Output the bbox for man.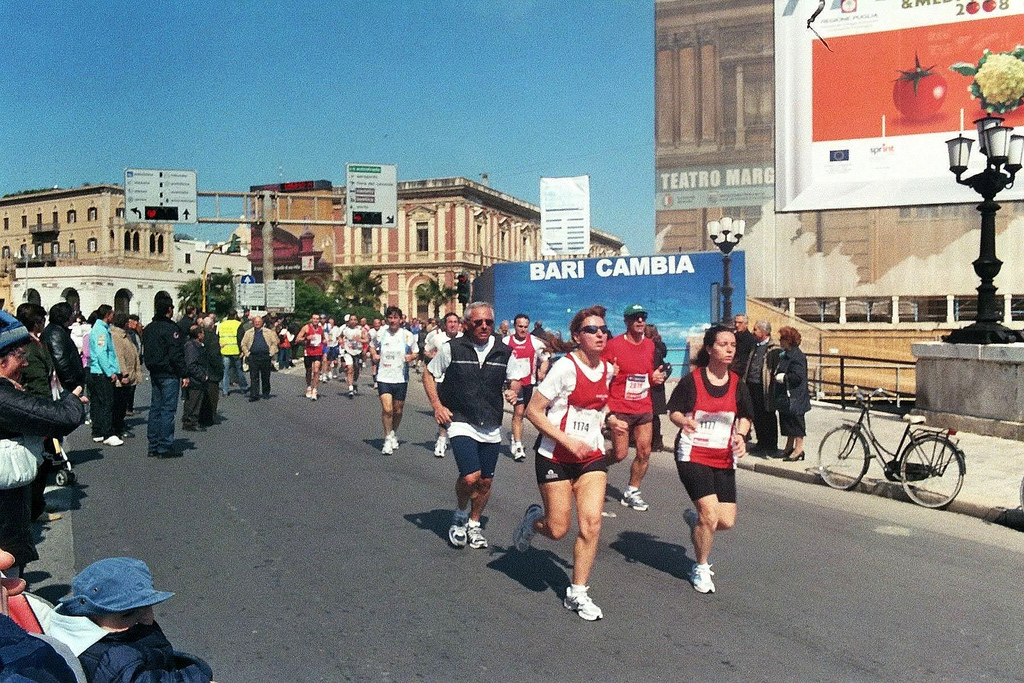
340:310:364:393.
